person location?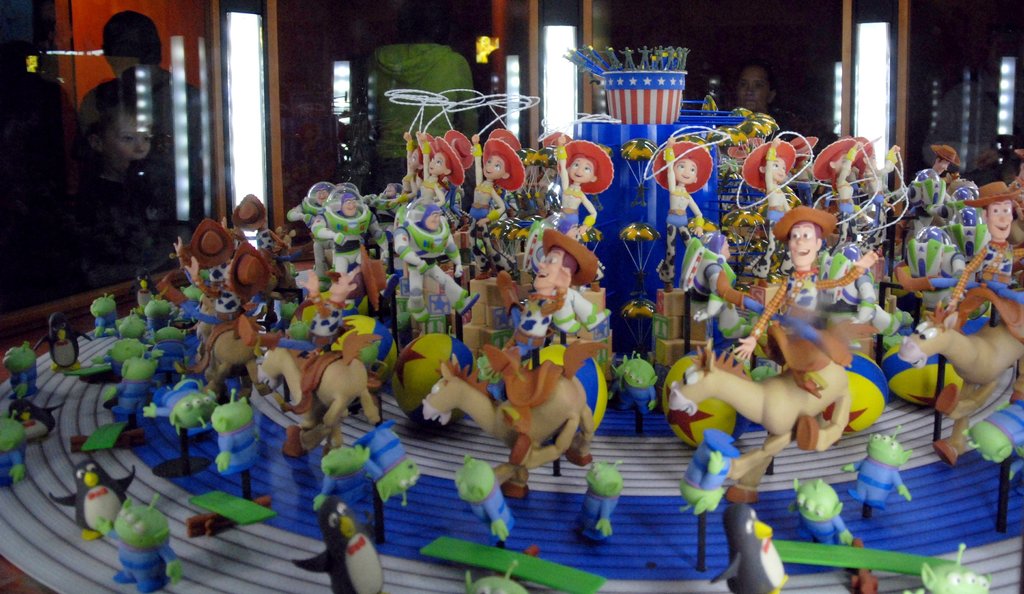
bbox=(811, 138, 876, 229)
